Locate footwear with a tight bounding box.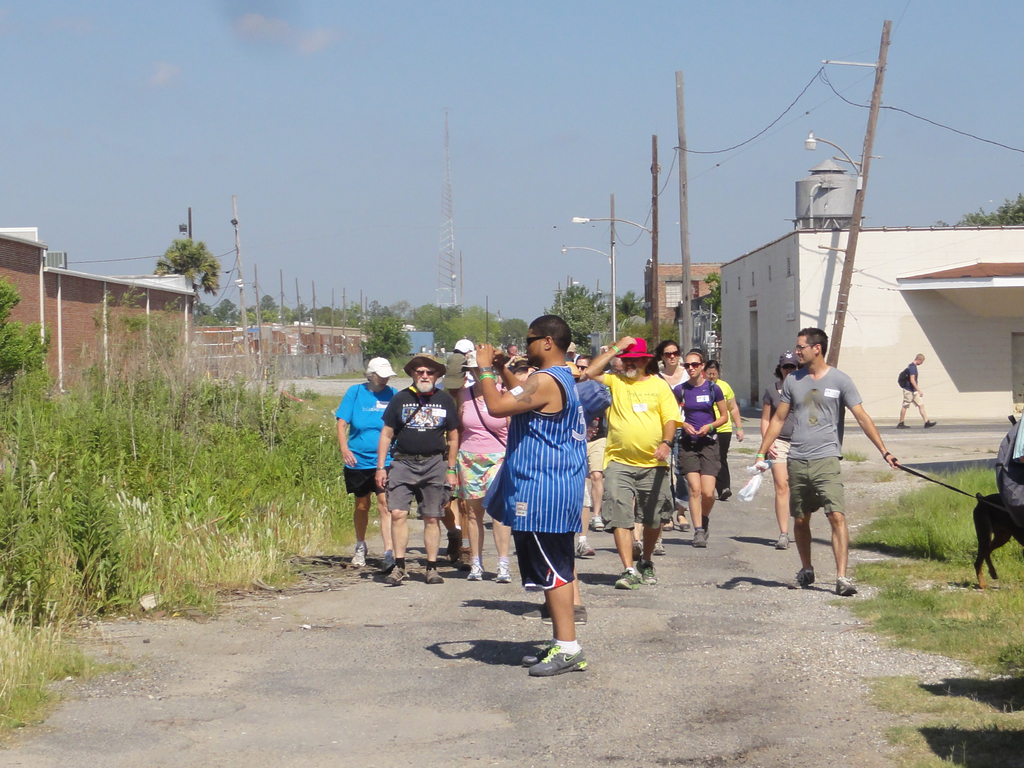
rect(515, 602, 550, 622).
